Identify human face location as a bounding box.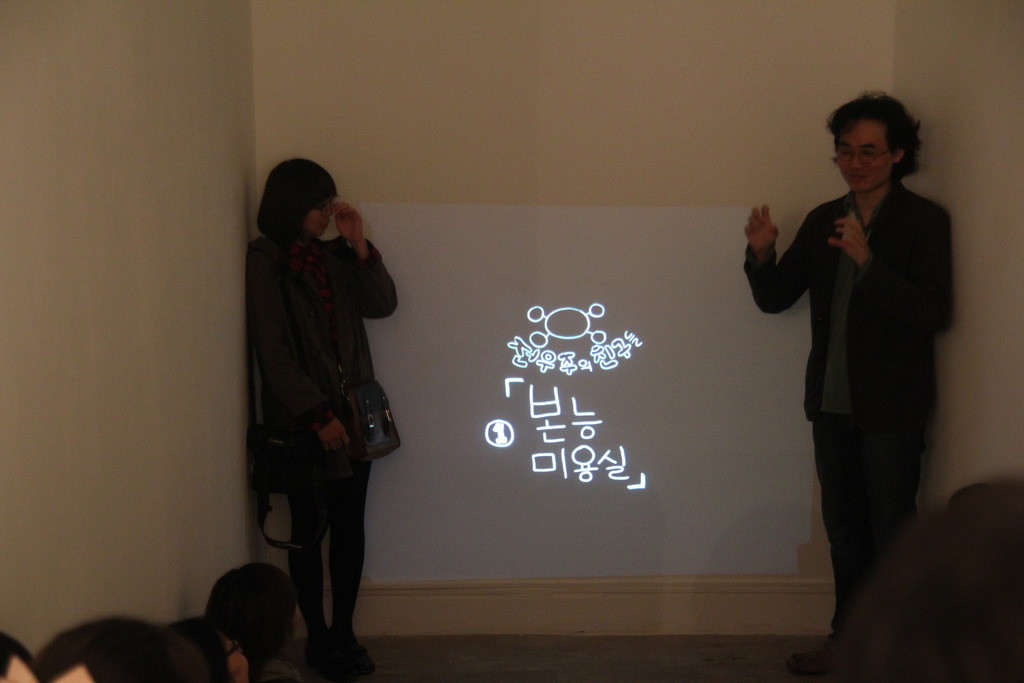
(307, 194, 333, 236).
